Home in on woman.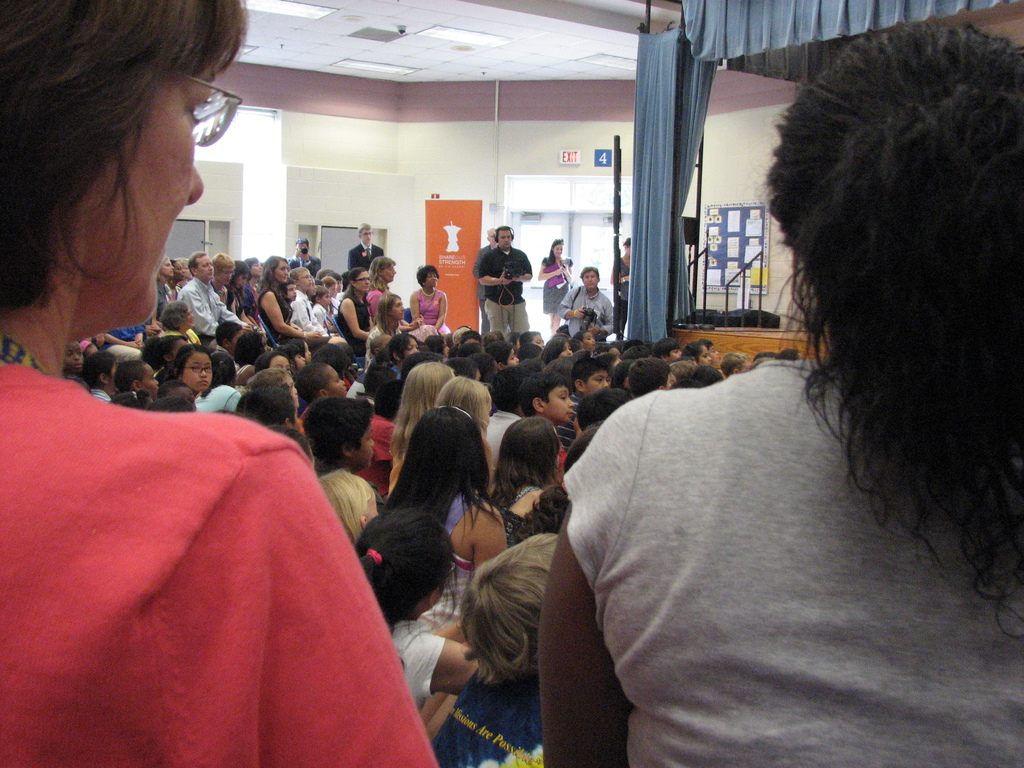
Homed in at [148,253,178,332].
